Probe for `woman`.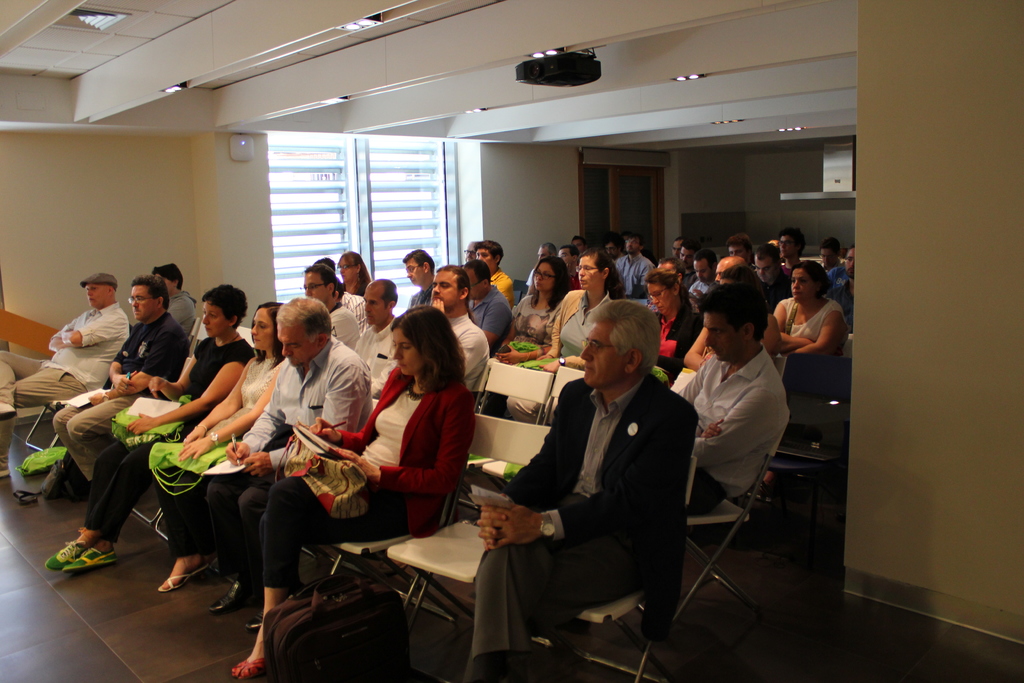
Probe result: <region>150, 302, 294, 596</region>.
